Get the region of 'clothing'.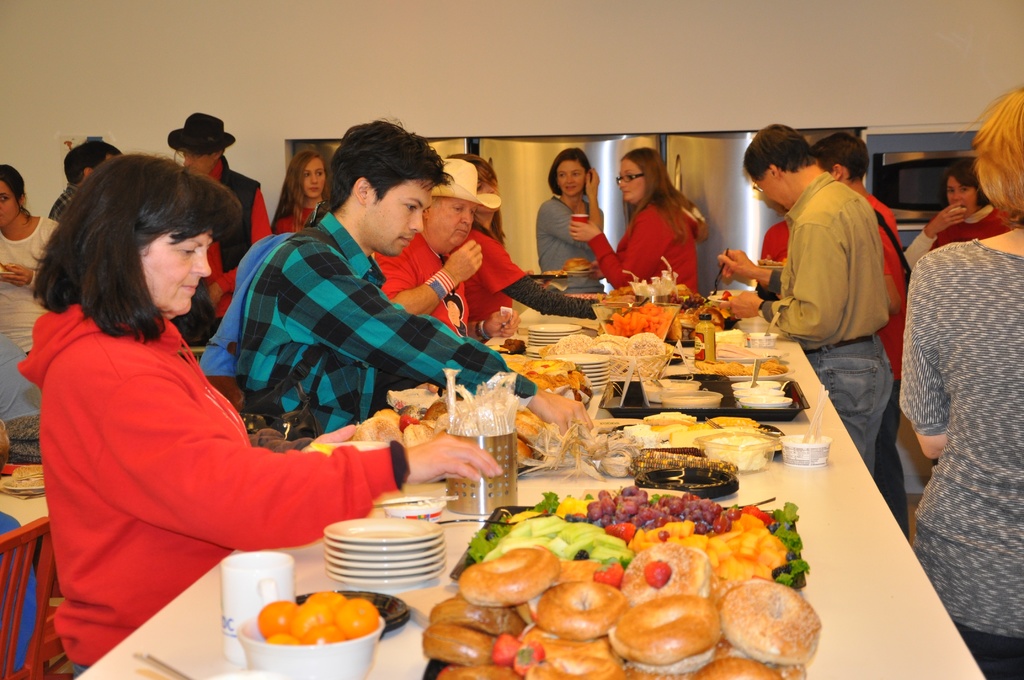
box(381, 229, 539, 327).
